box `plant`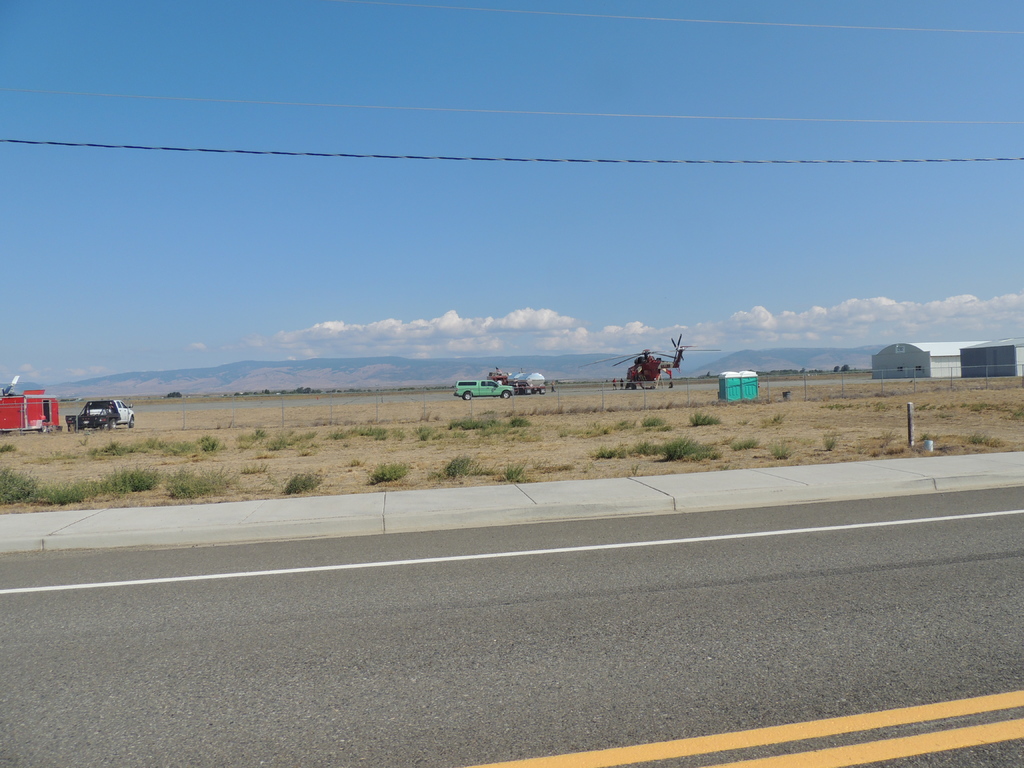
bbox=(444, 413, 499, 429)
